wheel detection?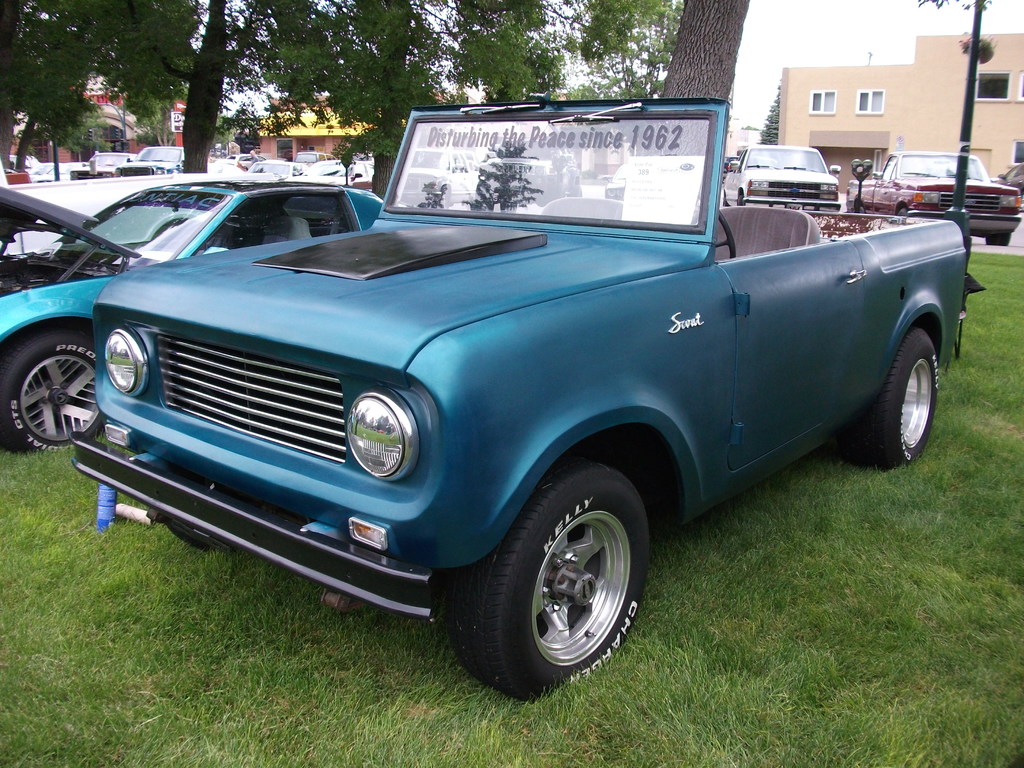
<bbox>986, 233, 1015, 250</bbox>
